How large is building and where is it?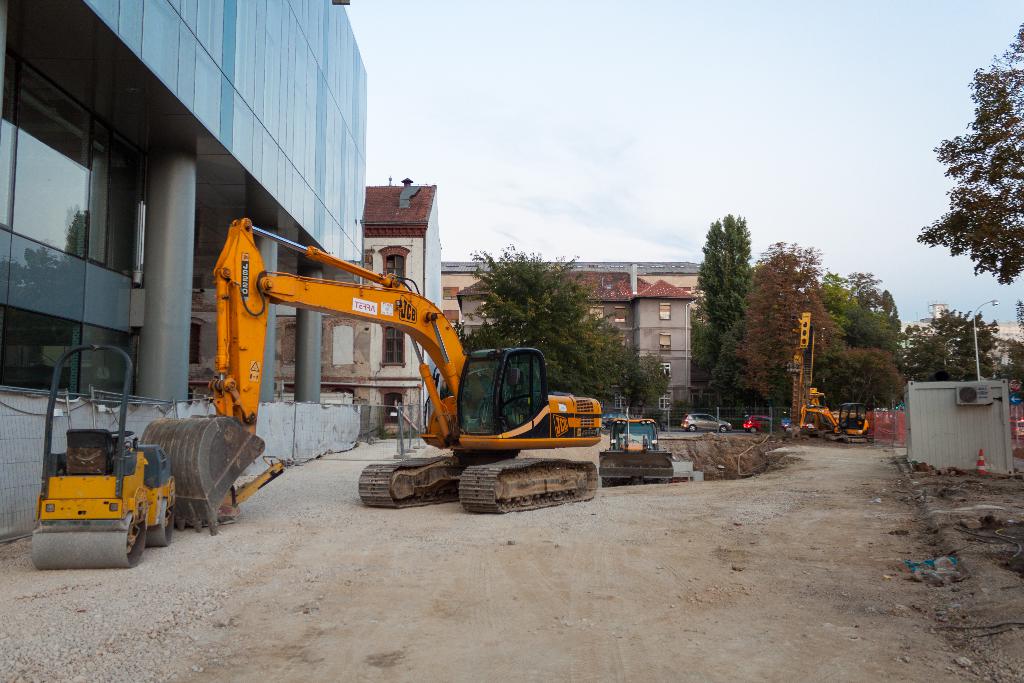
Bounding box: bbox=(895, 295, 1022, 372).
